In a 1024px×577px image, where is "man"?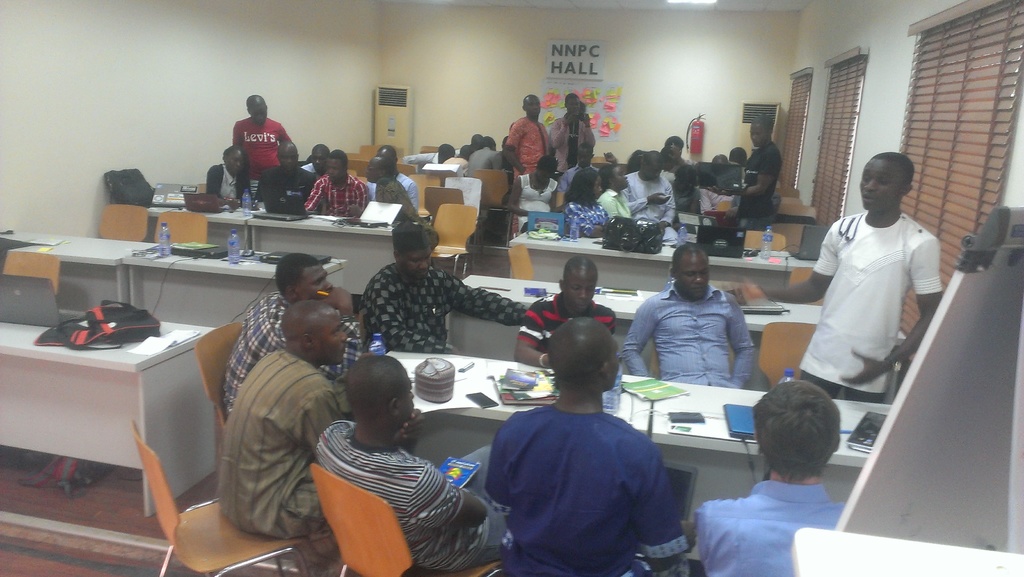
rect(255, 143, 324, 213).
